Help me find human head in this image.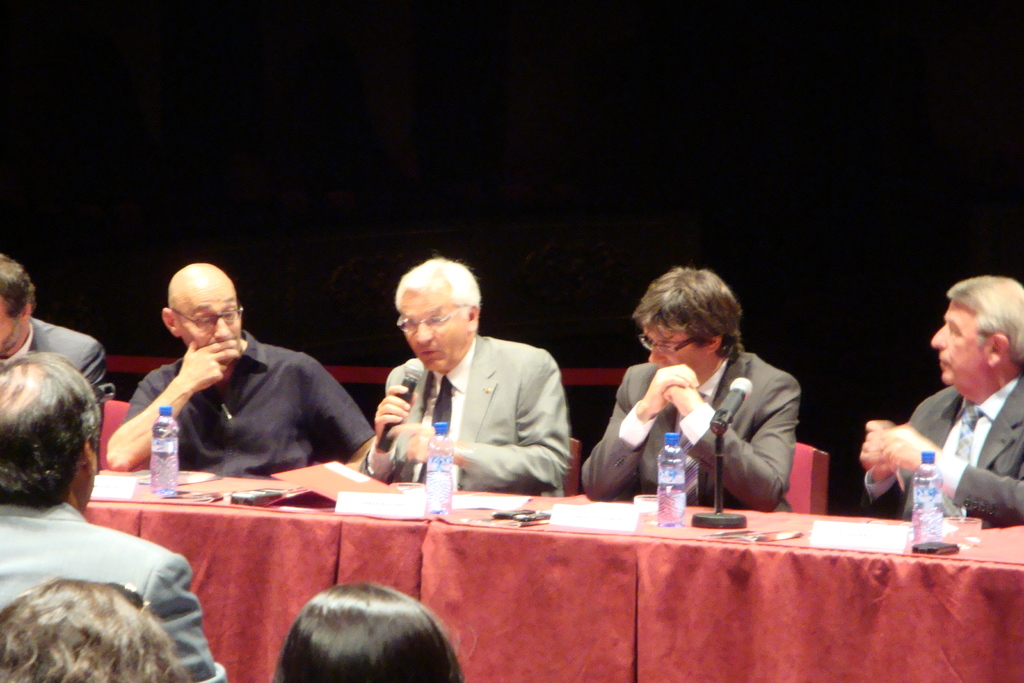
Found it: (left=391, top=250, right=486, bottom=373).
